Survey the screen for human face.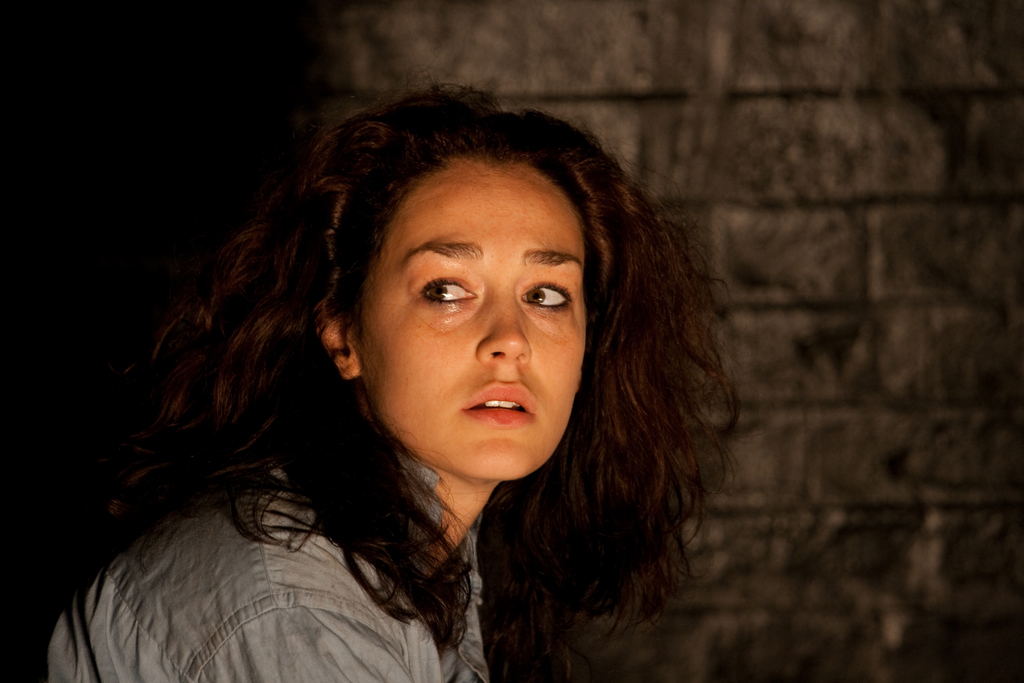
Survey found: [353,153,580,481].
